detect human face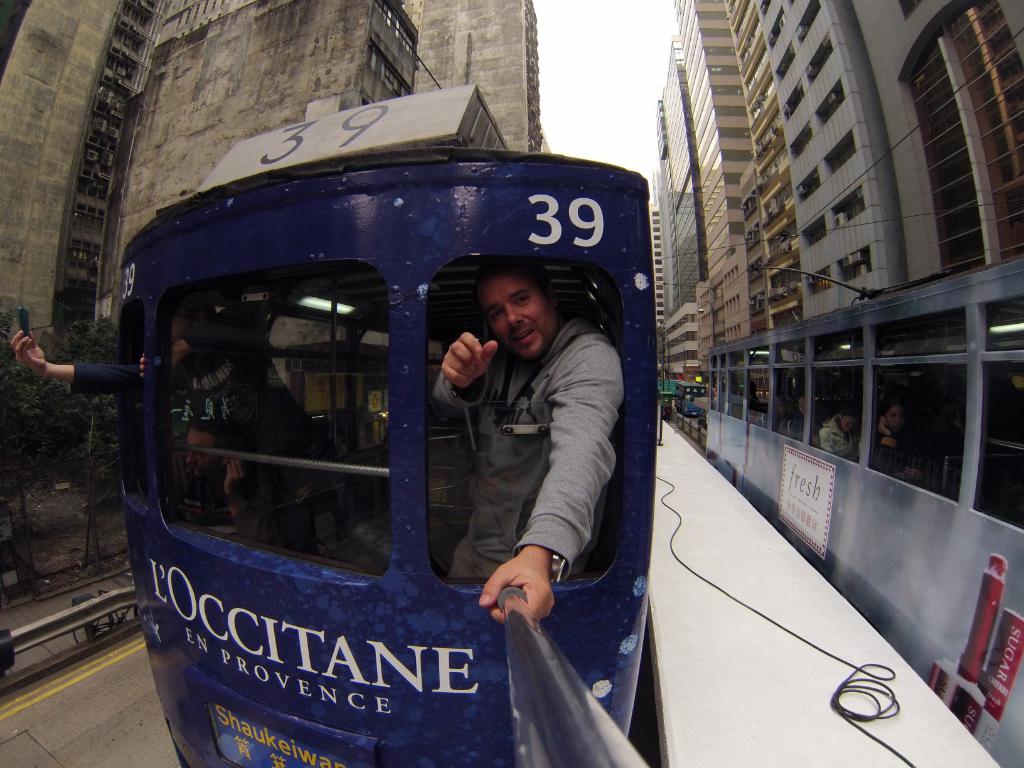
[881,401,905,433]
